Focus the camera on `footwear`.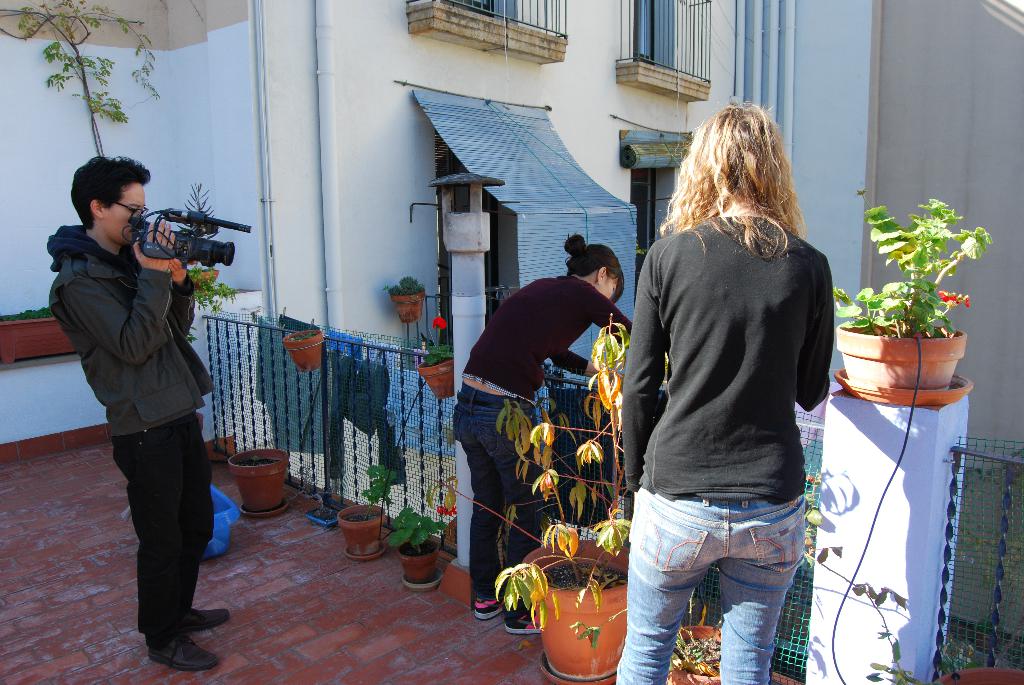
Focus region: bbox(474, 598, 506, 618).
